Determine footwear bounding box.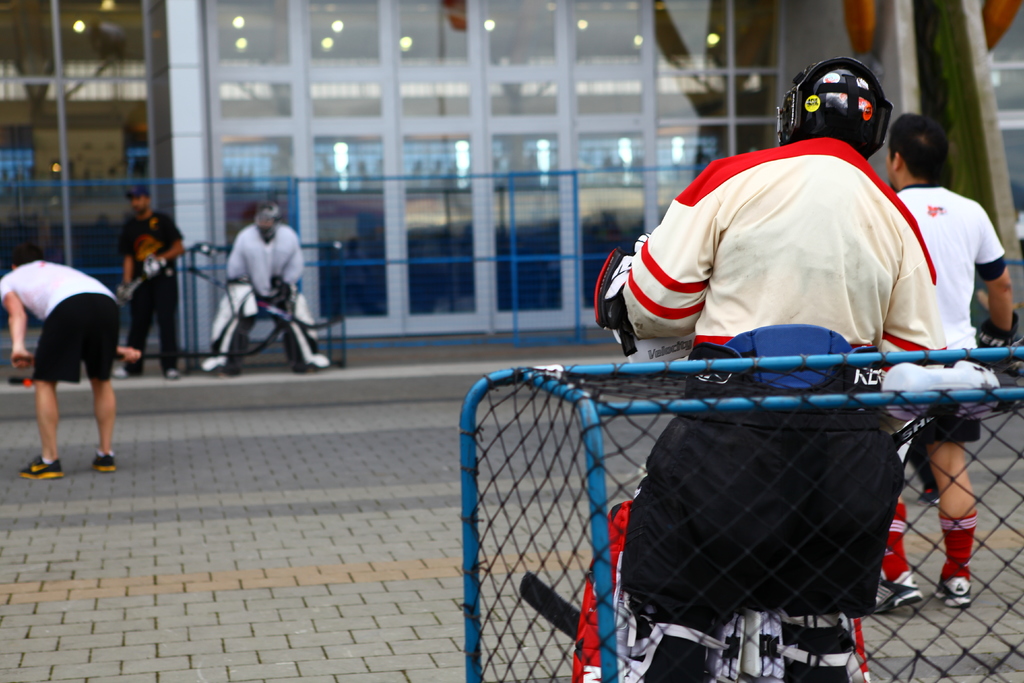
Determined: bbox=[23, 456, 60, 483].
